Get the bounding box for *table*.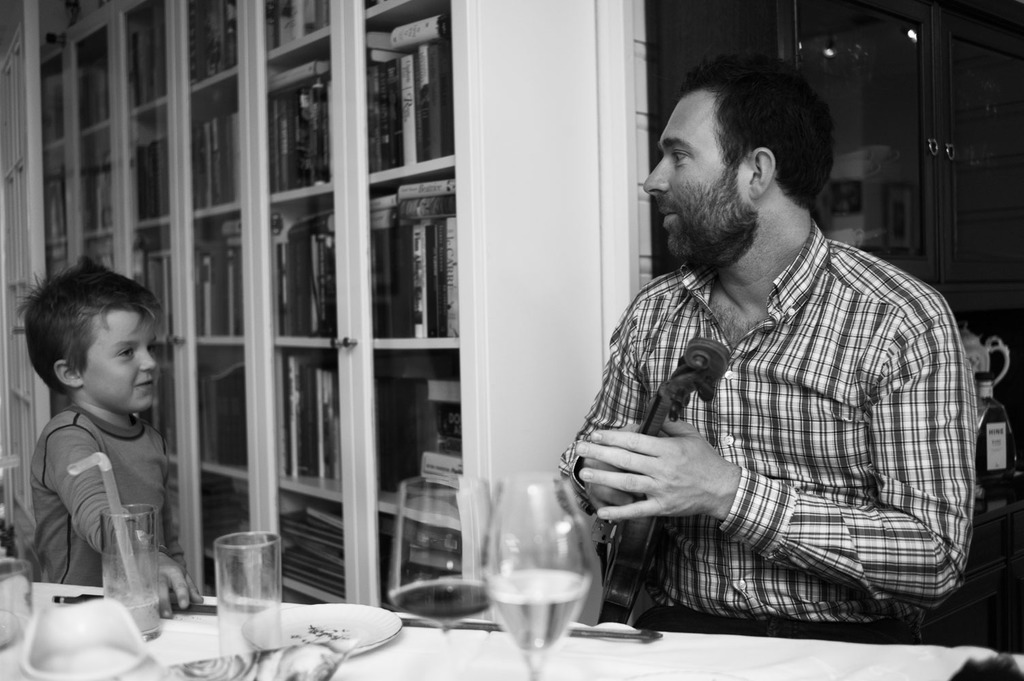
(x1=0, y1=575, x2=1023, y2=680).
